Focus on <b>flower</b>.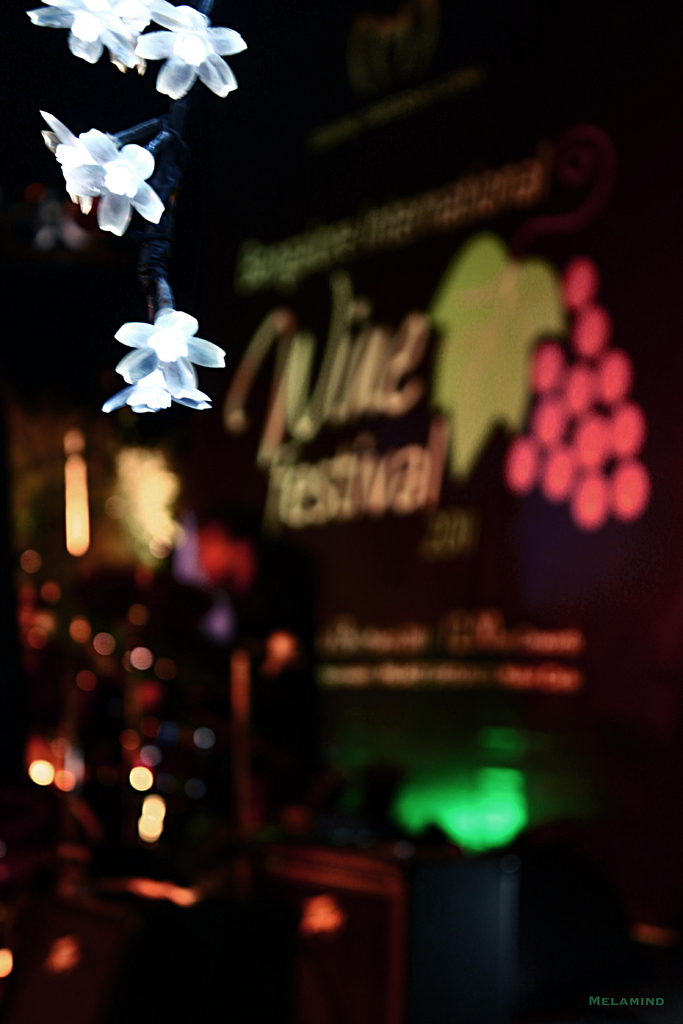
Focused at select_region(45, 113, 163, 220).
